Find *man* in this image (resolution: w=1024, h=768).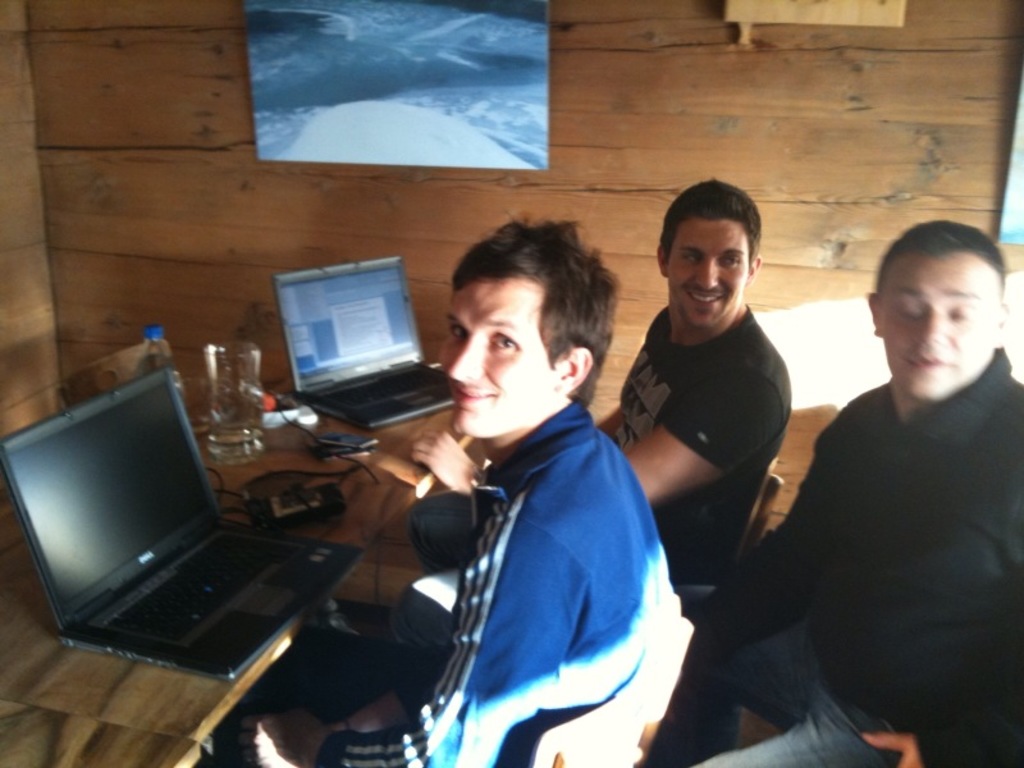
l=404, t=178, r=791, b=721.
